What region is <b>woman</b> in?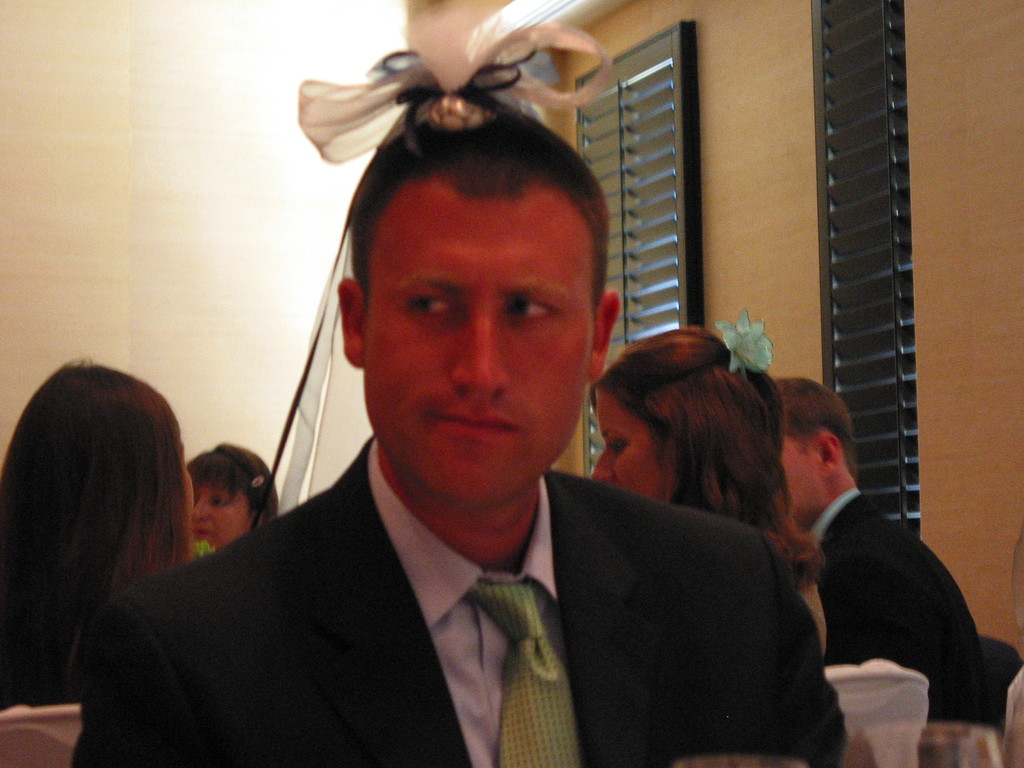
bbox(0, 337, 231, 740).
